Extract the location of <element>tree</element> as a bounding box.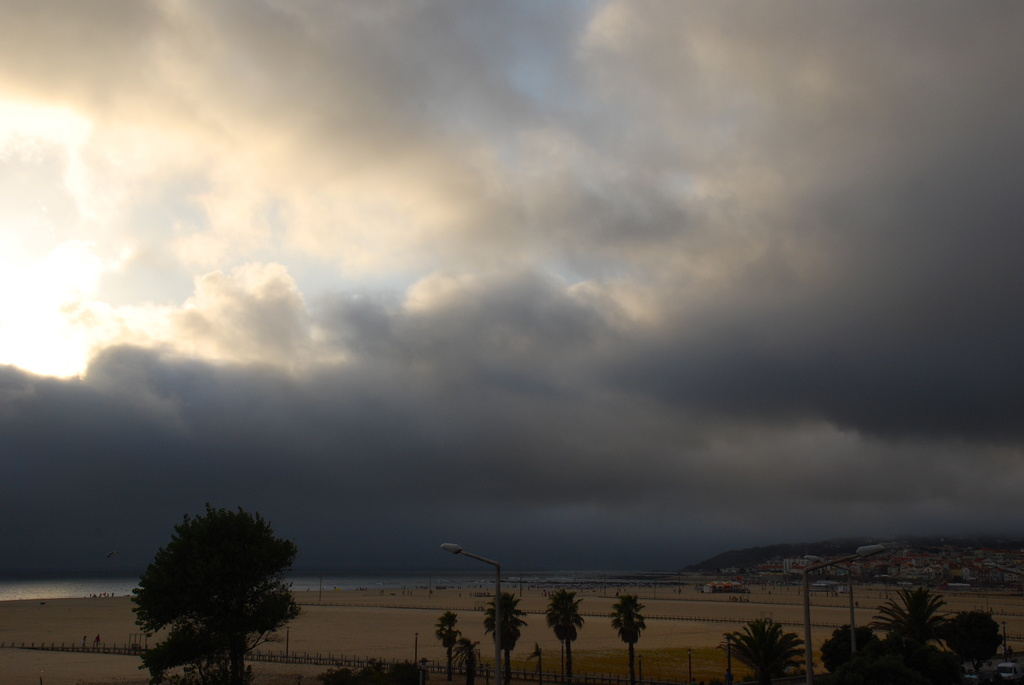
{"left": 480, "top": 588, "right": 527, "bottom": 673}.
